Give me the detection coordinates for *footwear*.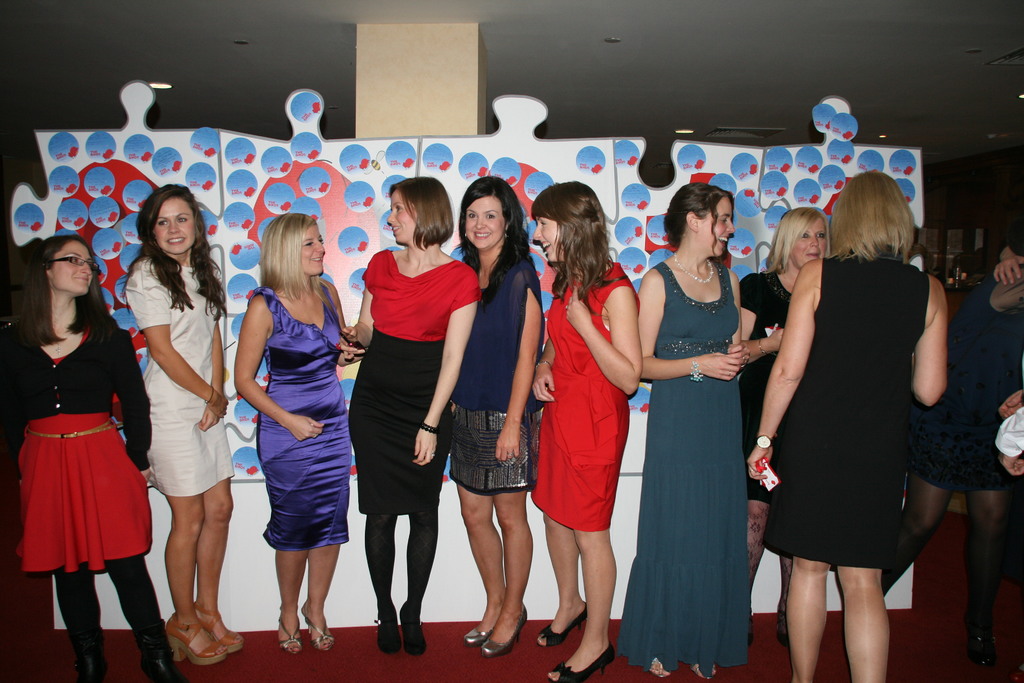
68 628 102 682.
